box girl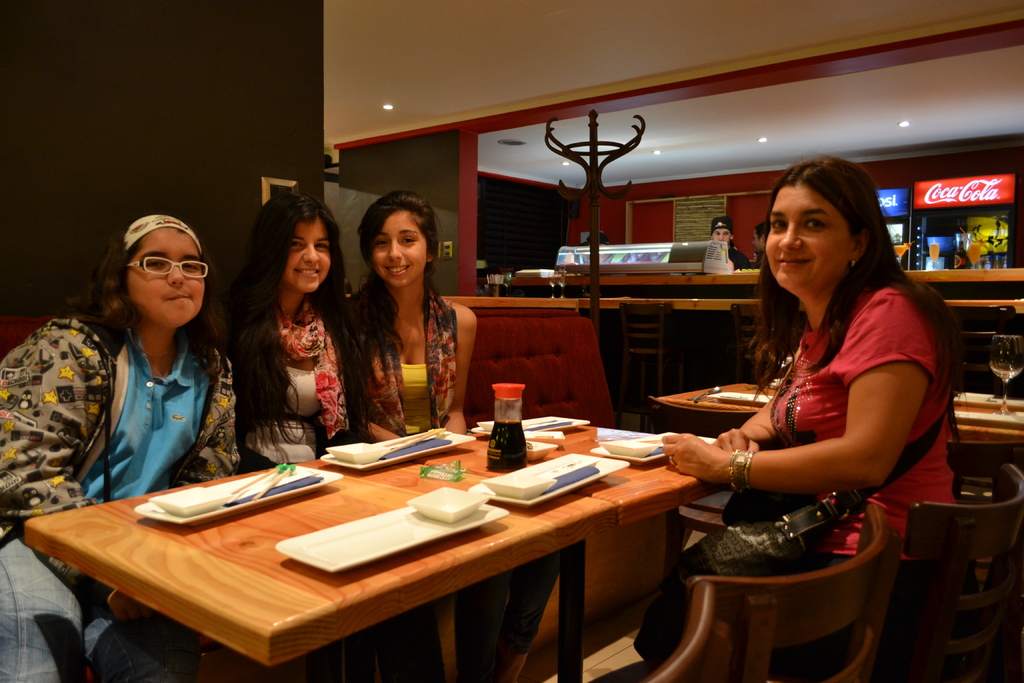
box(229, 190, 354, 484)
